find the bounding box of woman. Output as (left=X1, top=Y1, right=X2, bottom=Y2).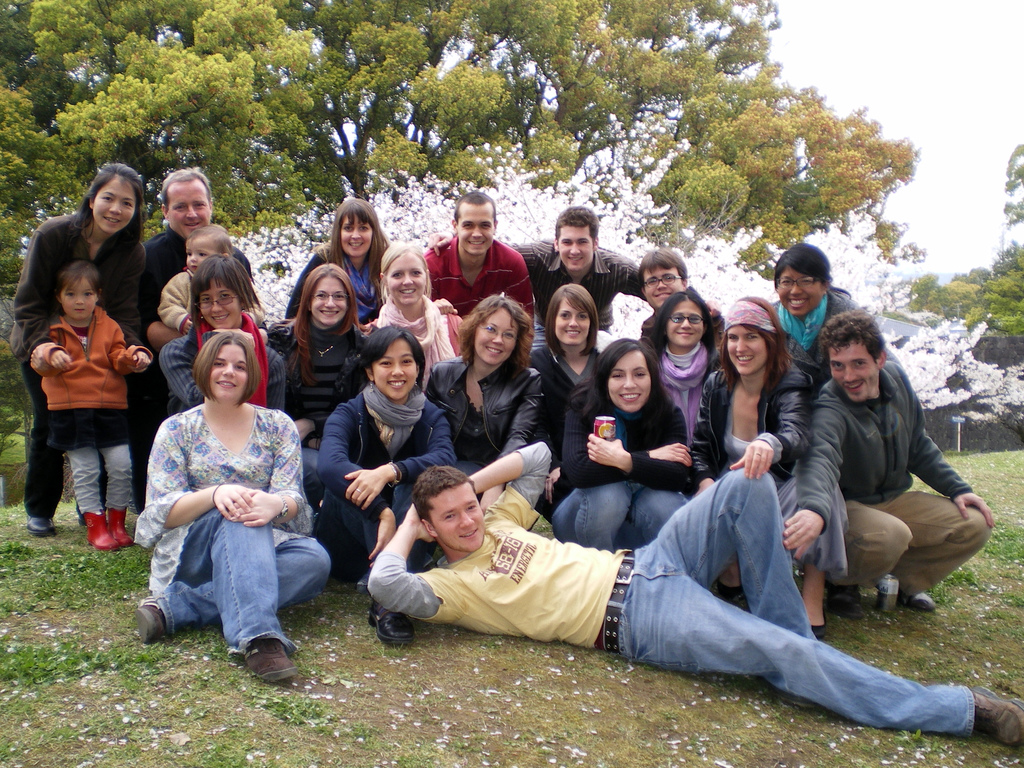
(left=317, top=325, right=463, bottom=648).
